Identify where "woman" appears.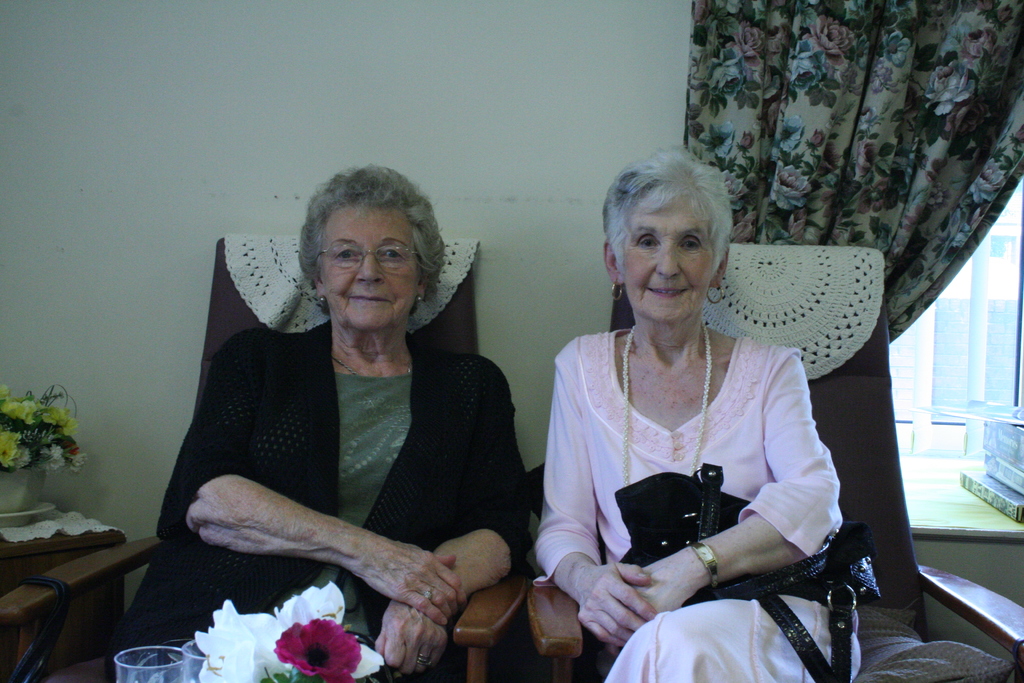
Appears at {"x1": 104, "y1": 164, "x2": 538, "y2": 682}.
